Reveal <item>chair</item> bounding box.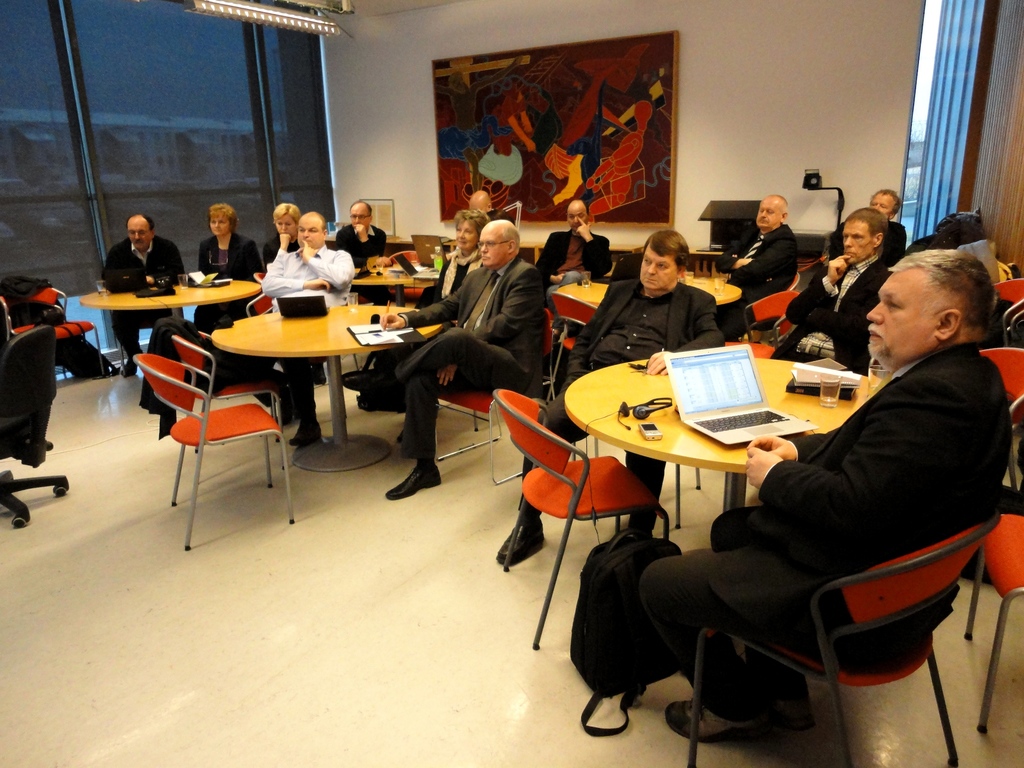
Revealed: pyautogui.locateOnScreen(742, 275, 801, 344).
